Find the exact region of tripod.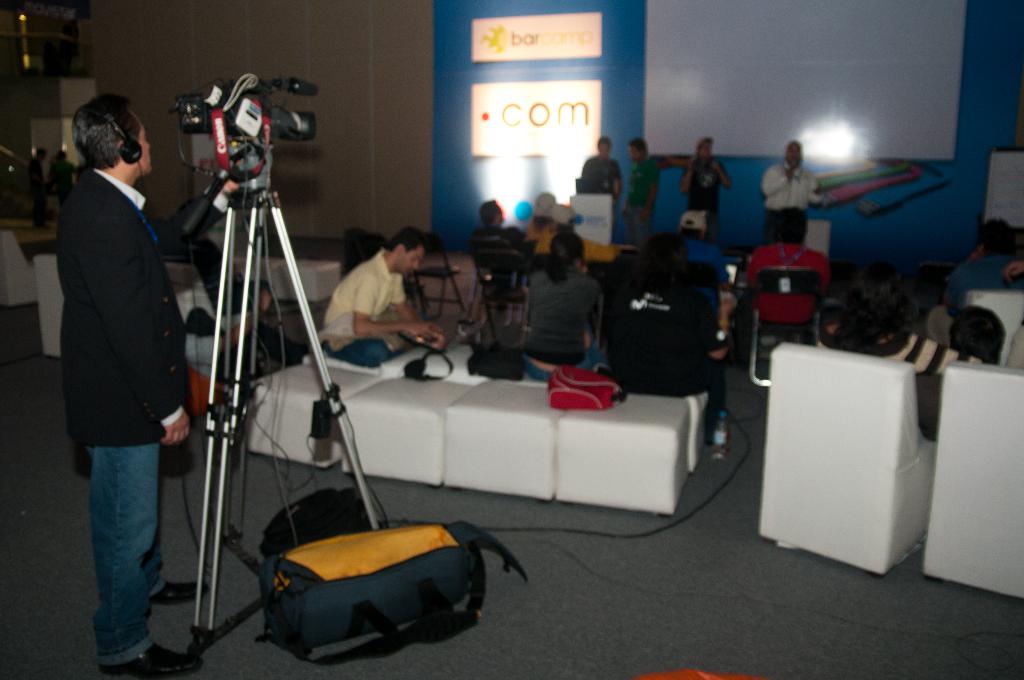
Exact region: <bbox>177, 140, 380, 660</bbox>.
